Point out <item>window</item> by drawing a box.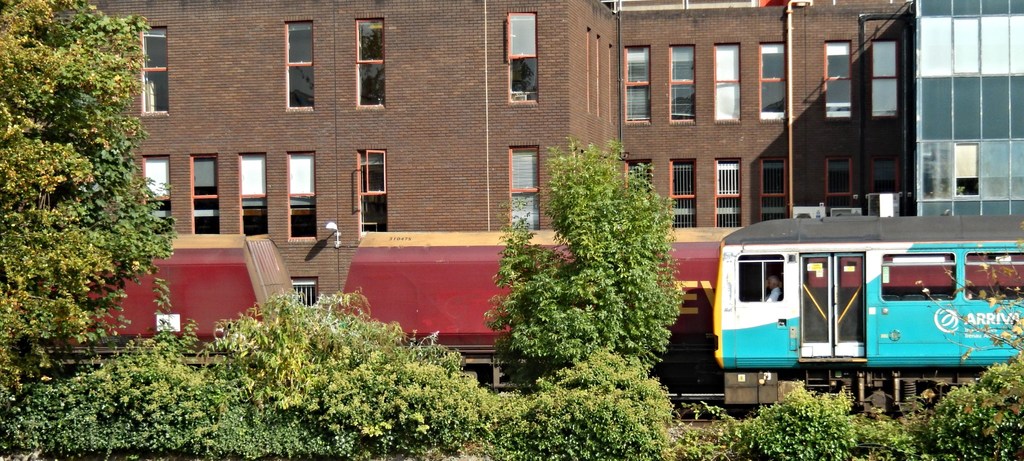
left=670, top=161, right=694, bottom=227.
